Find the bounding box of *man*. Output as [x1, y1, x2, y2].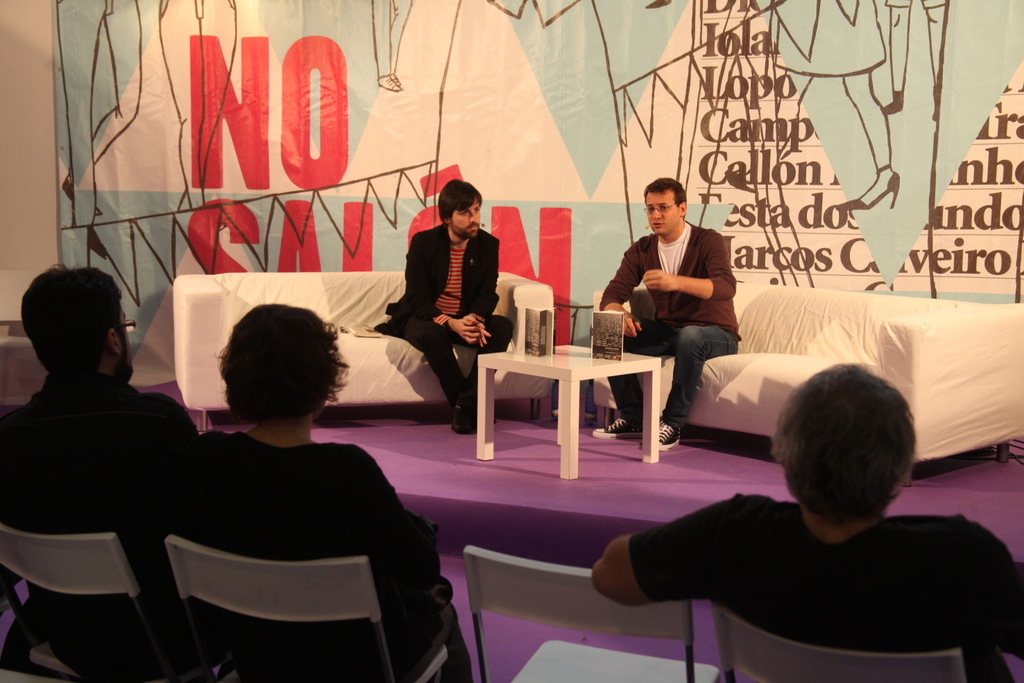
[0, 262, 198, 682].
